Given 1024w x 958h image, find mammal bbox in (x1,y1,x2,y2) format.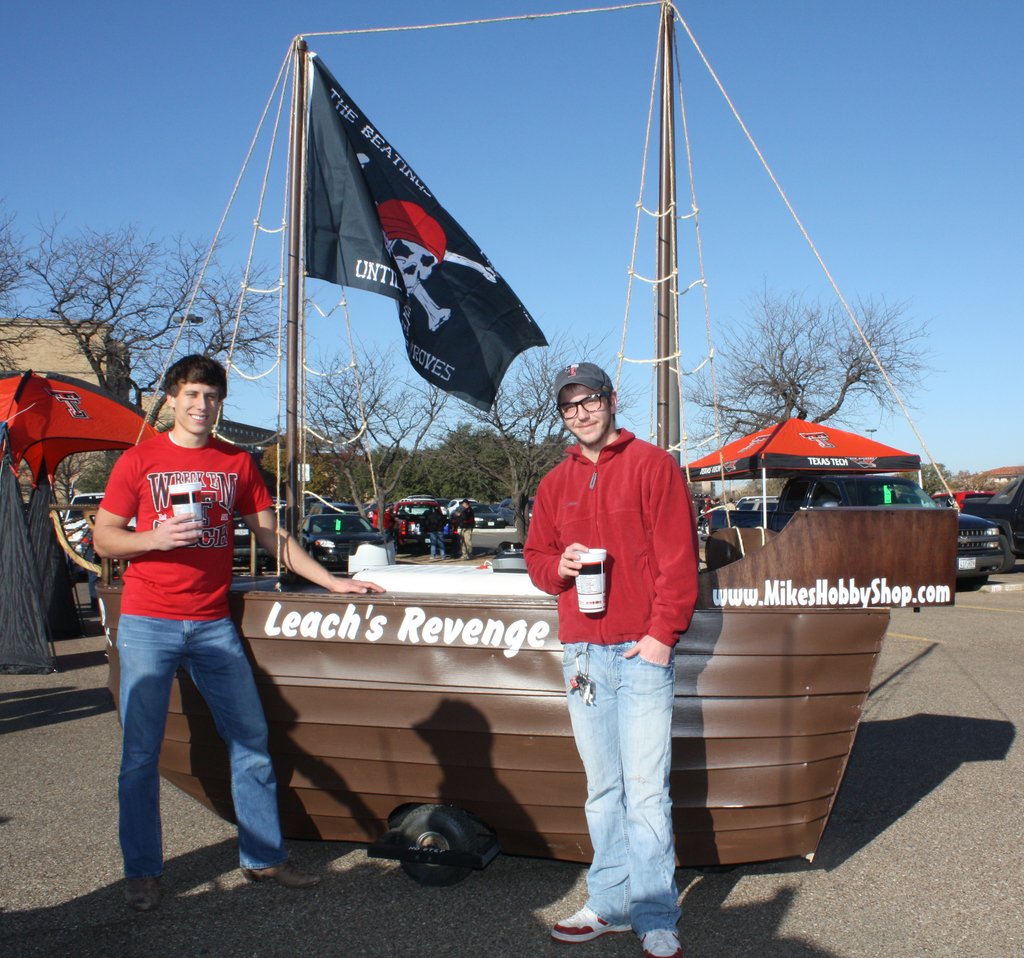
(707,497,721,510).
